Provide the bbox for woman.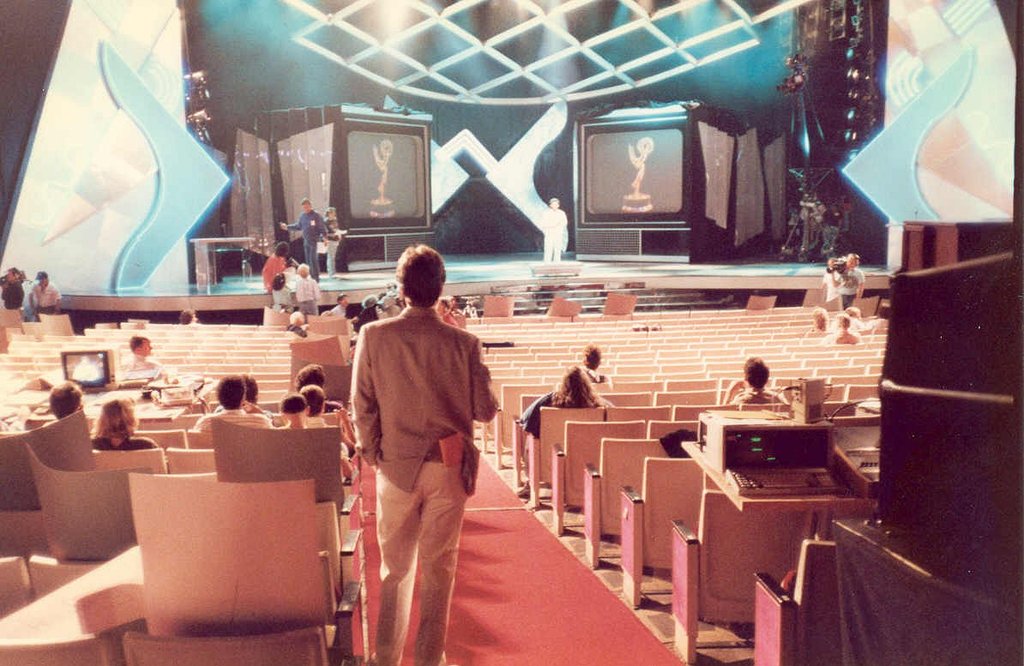
bbox=(300, 384, 357, 450).
